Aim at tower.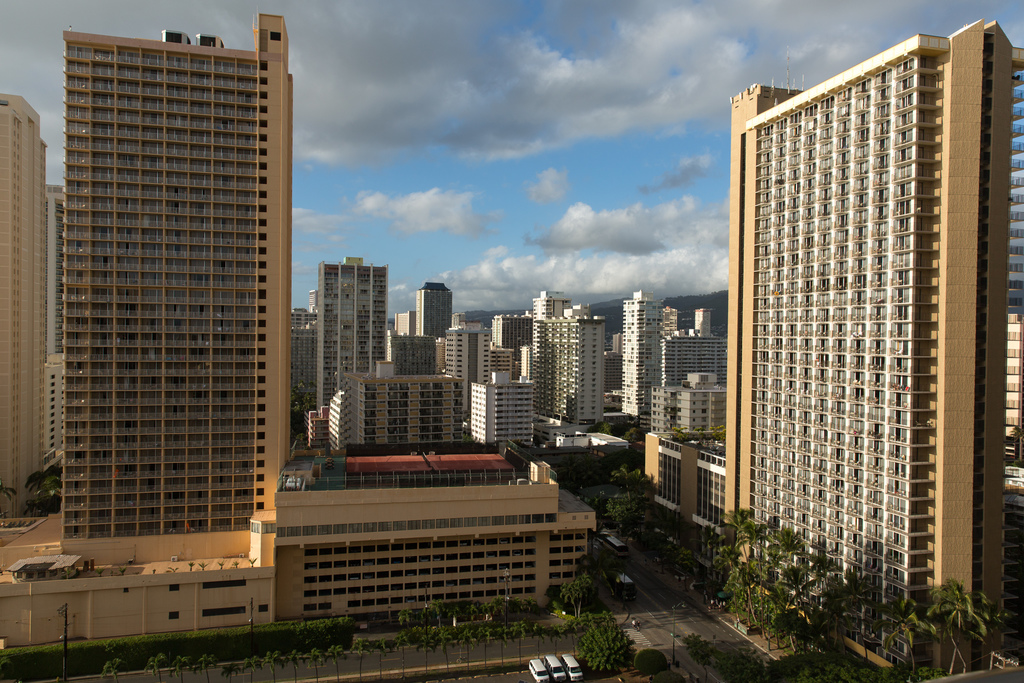
Aimed at 522/294/569/440.
